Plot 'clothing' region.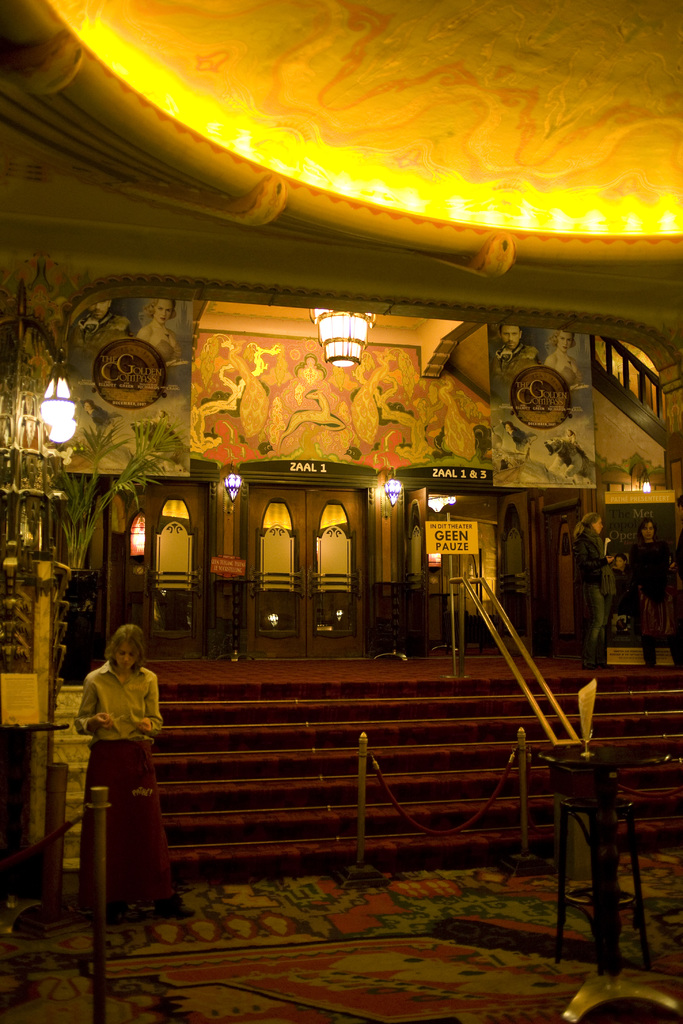
Plotted at <box>71,312,129,362</box>.
